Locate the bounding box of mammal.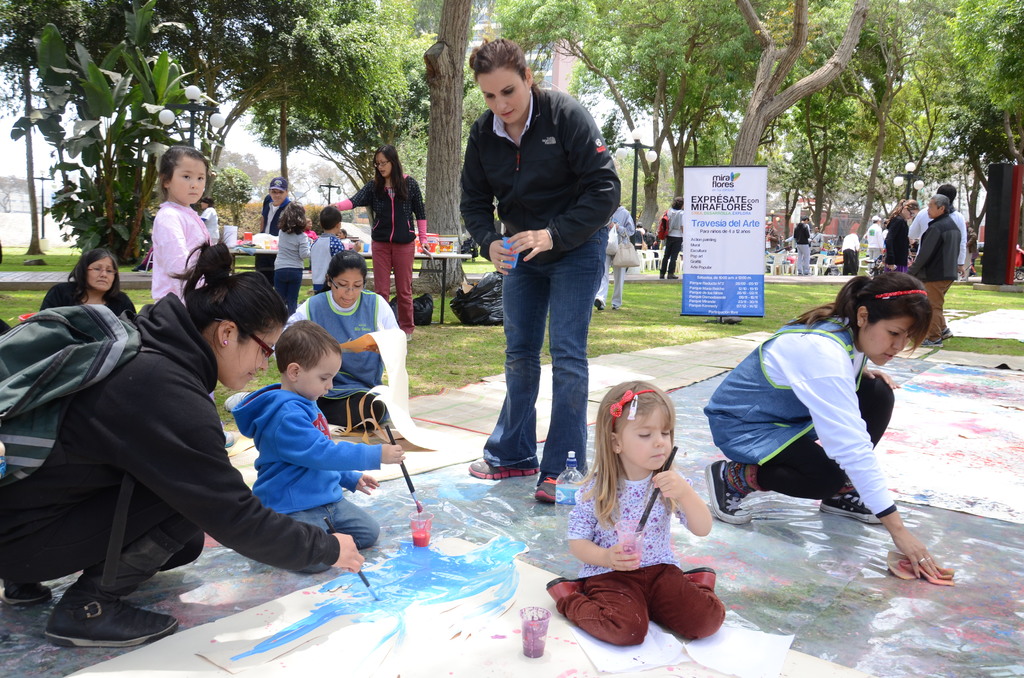
Bounding box: (left=596, top=204, right=636, bottom=311).
